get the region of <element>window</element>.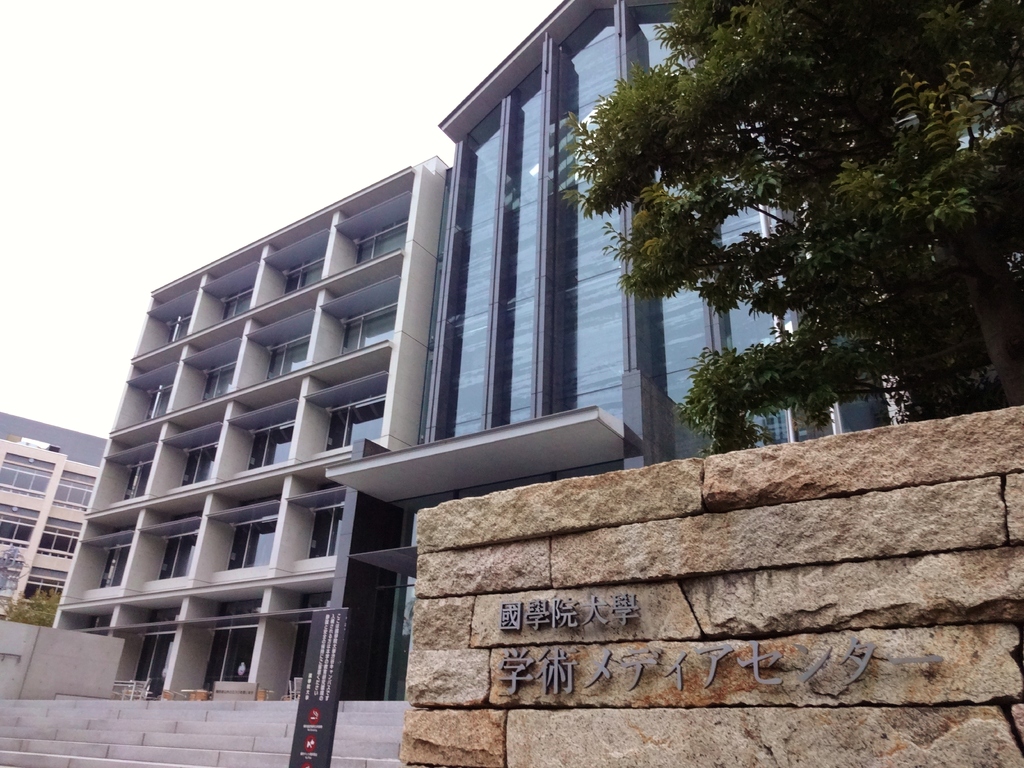
detection(324, 392, 387, 450).
